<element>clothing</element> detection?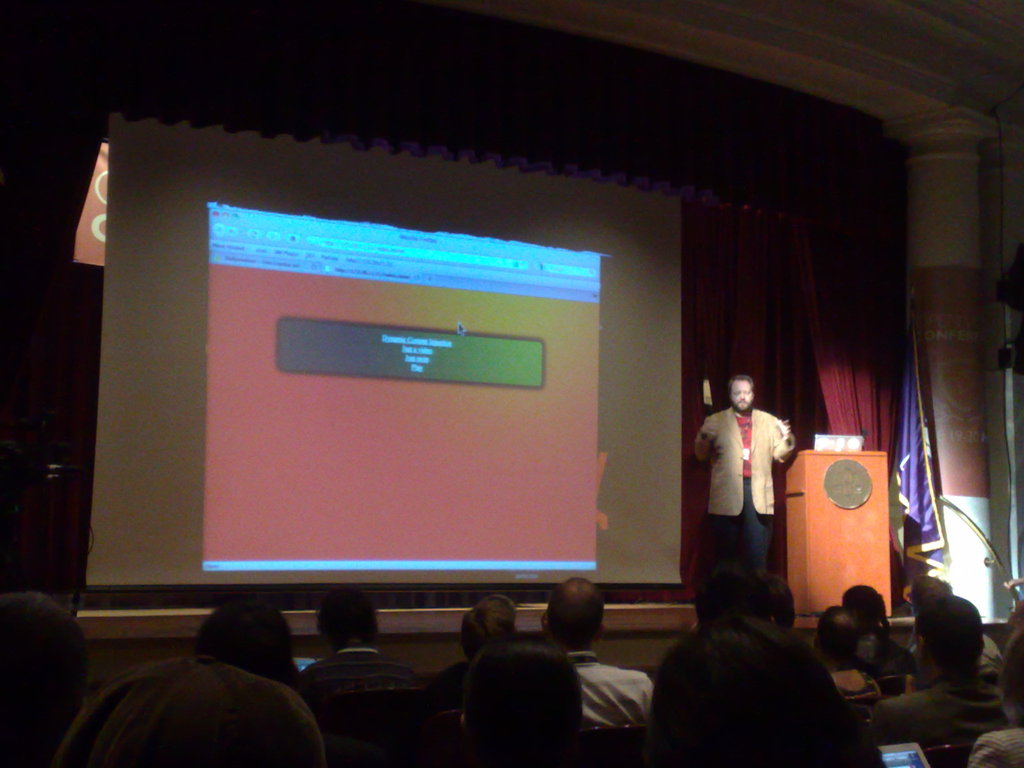
[left=304, top=646, right=411, bottom=678]
